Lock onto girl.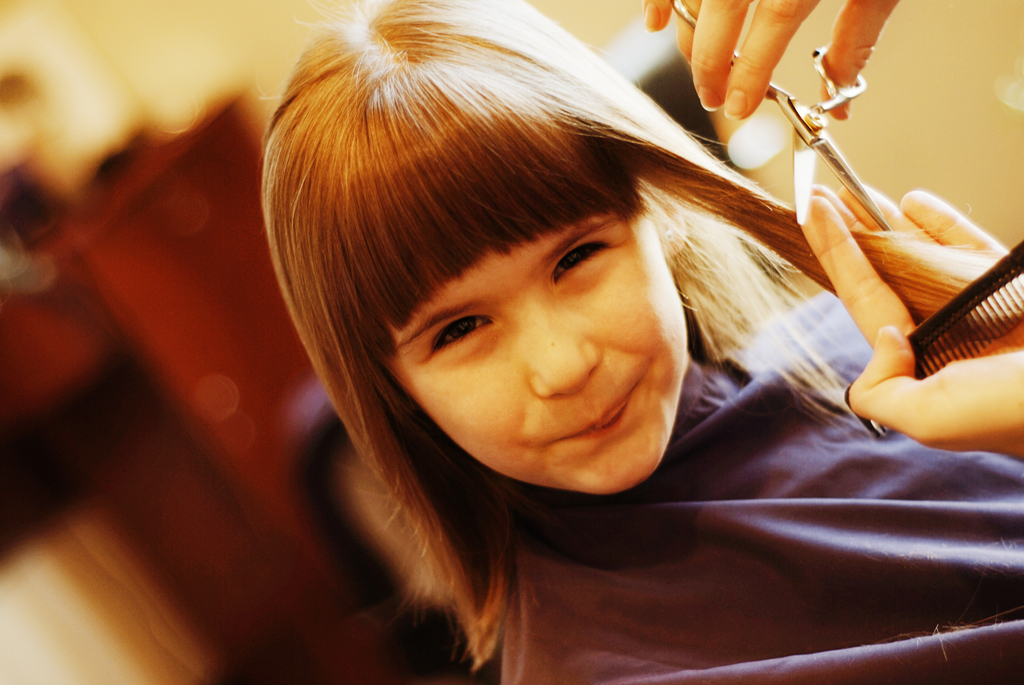
Locked: box(260, 0, 1023, 684).
